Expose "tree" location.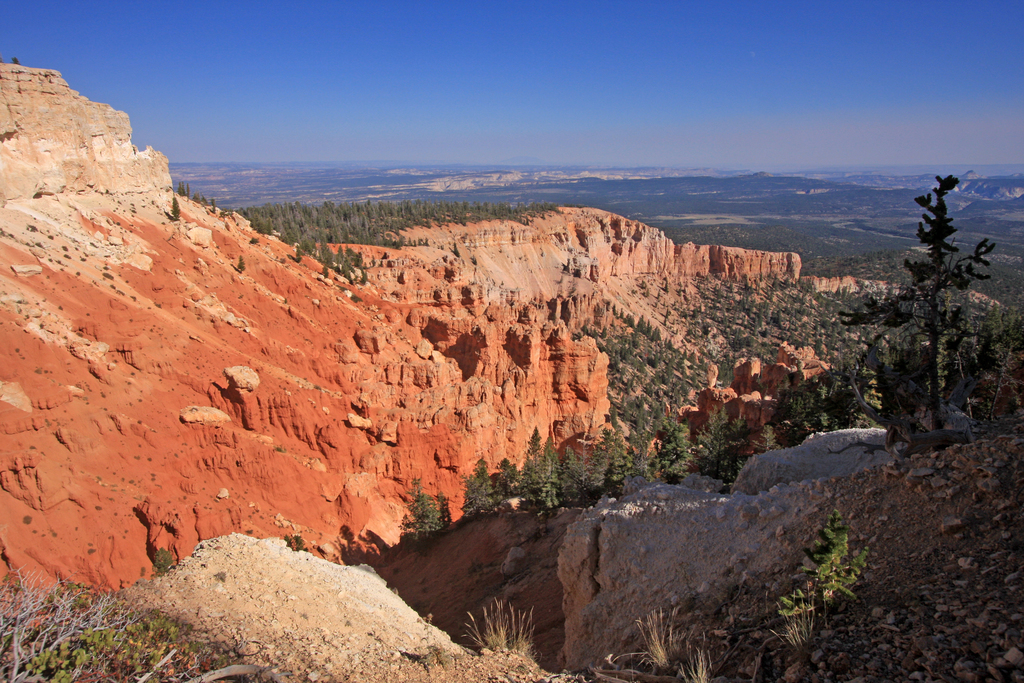
Exposed at (left=793, top=491, right=876, bottom=623).
